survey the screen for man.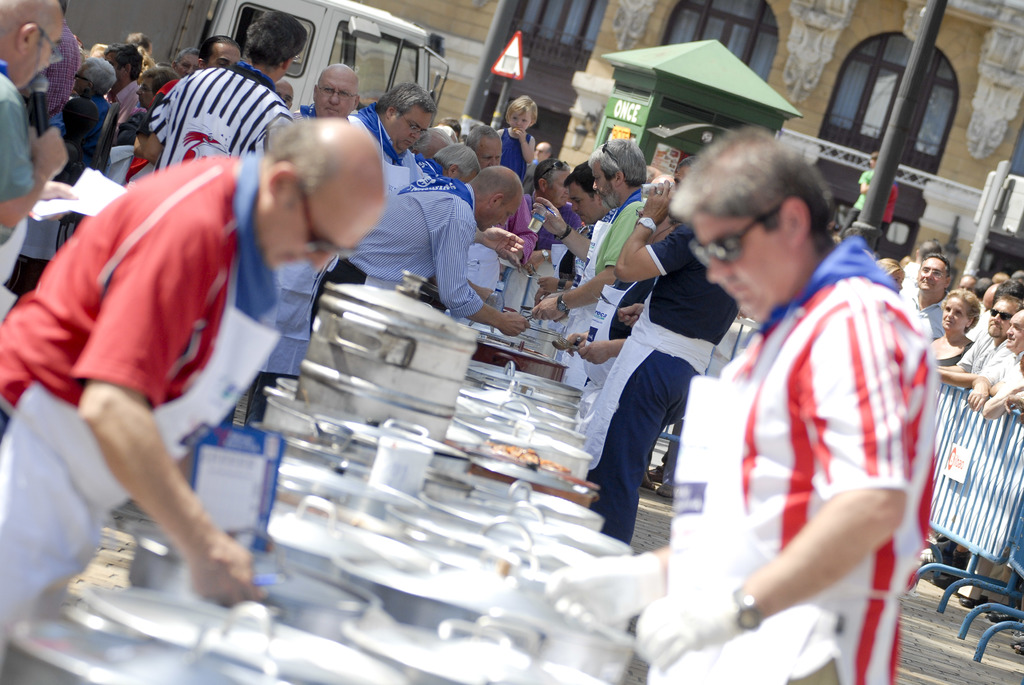
Survey found: <box>520,159,580,260</box>.
